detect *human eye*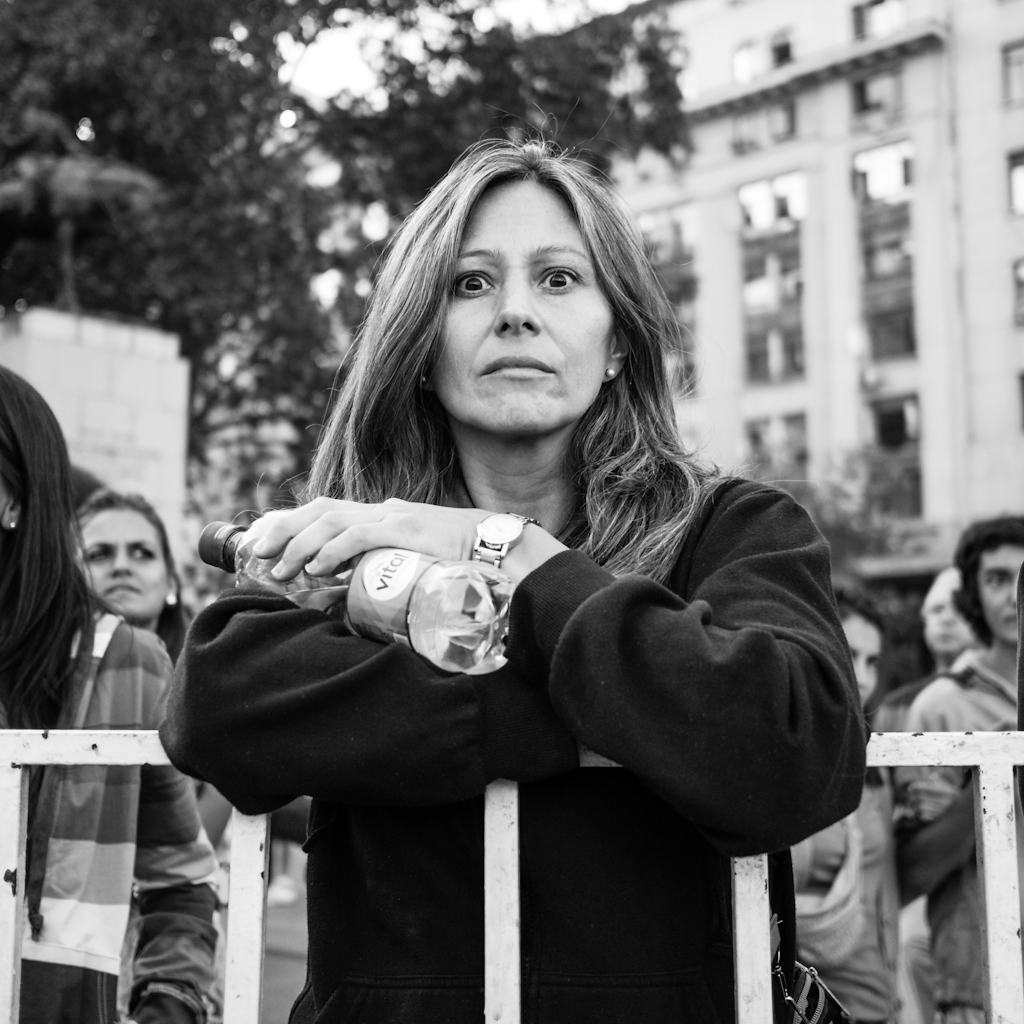
select_region(535, 263, 582, 291)
